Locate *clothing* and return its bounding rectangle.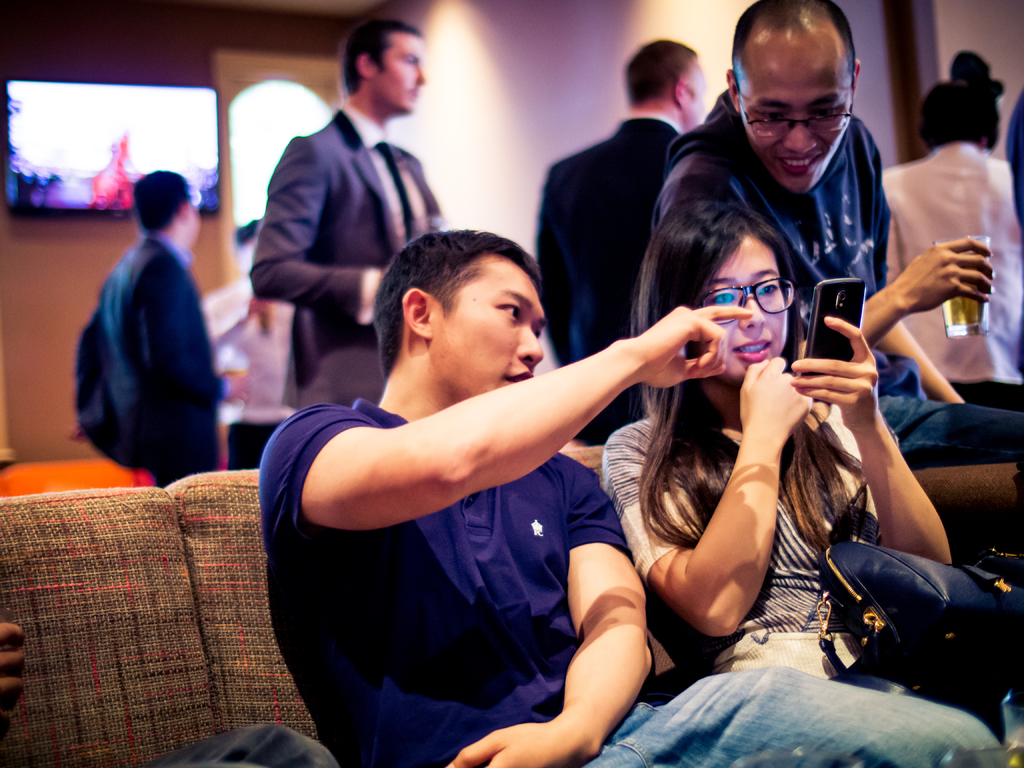
region(881, 140, 1023, 388).
